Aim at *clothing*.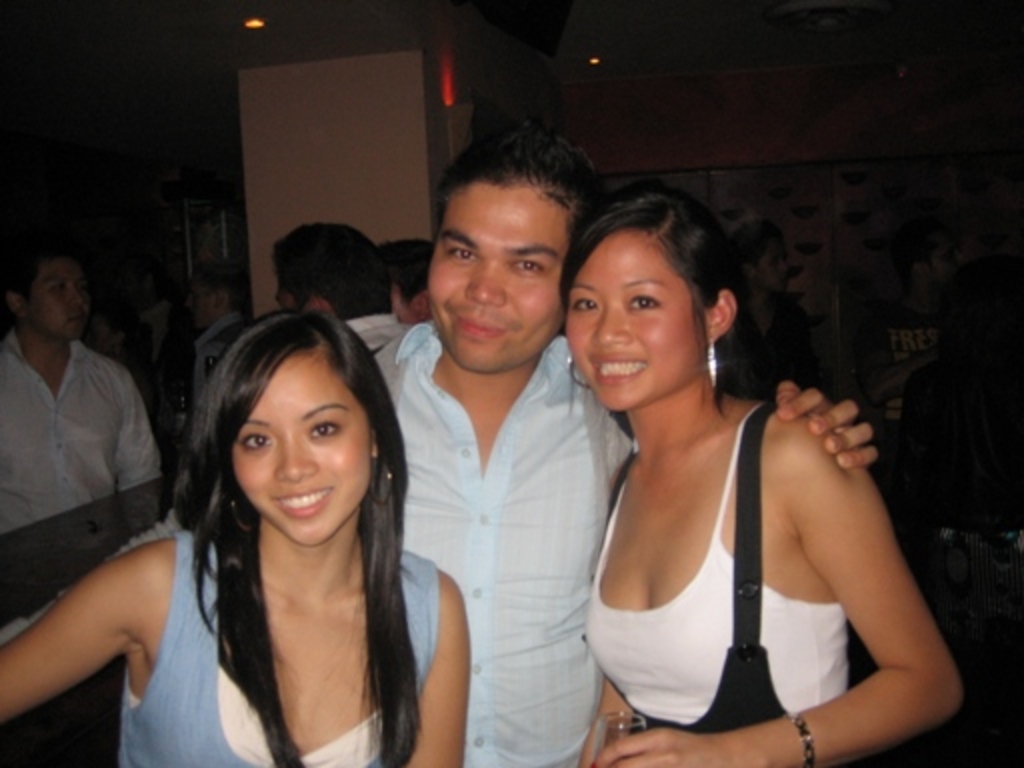
Aimed at bbox(118, 520, 442, 762).
